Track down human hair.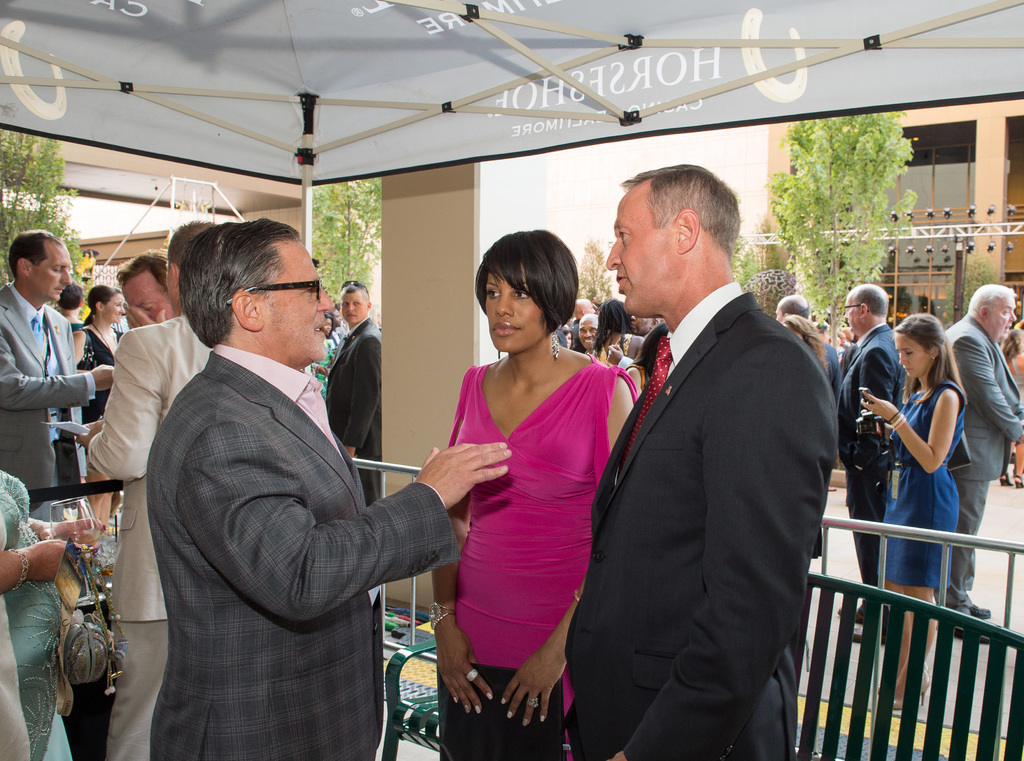
Tracked to box=[780, 314, 833, 374].
